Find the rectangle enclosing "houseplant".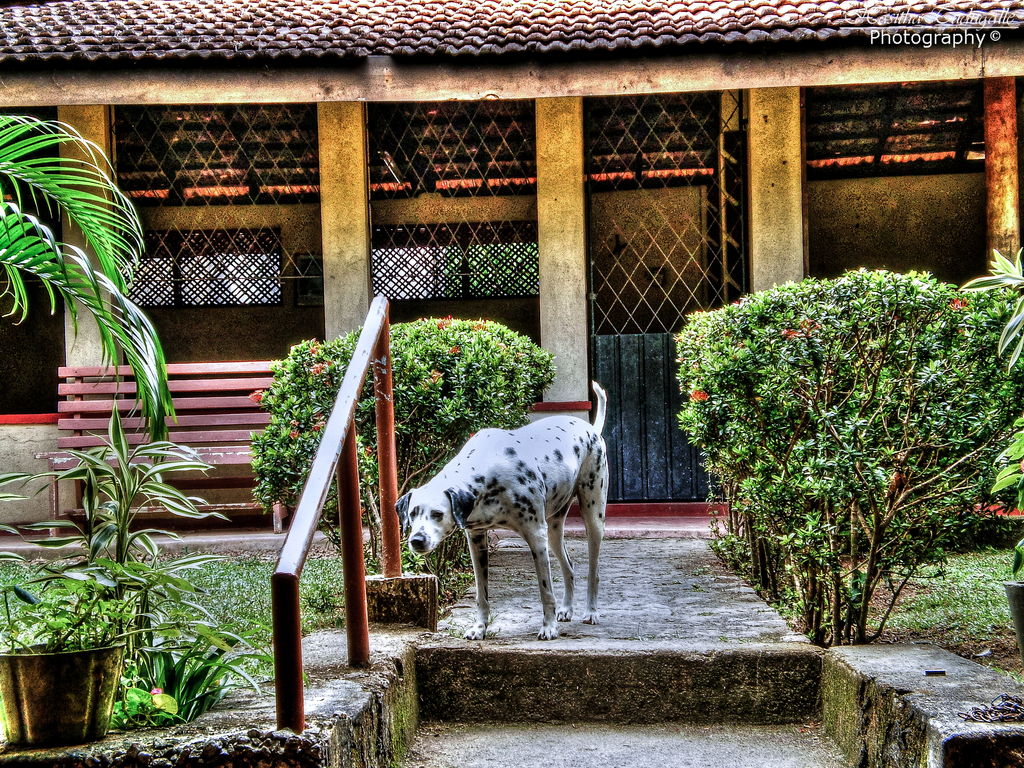
select_region(957, 245, 1023, 655).
